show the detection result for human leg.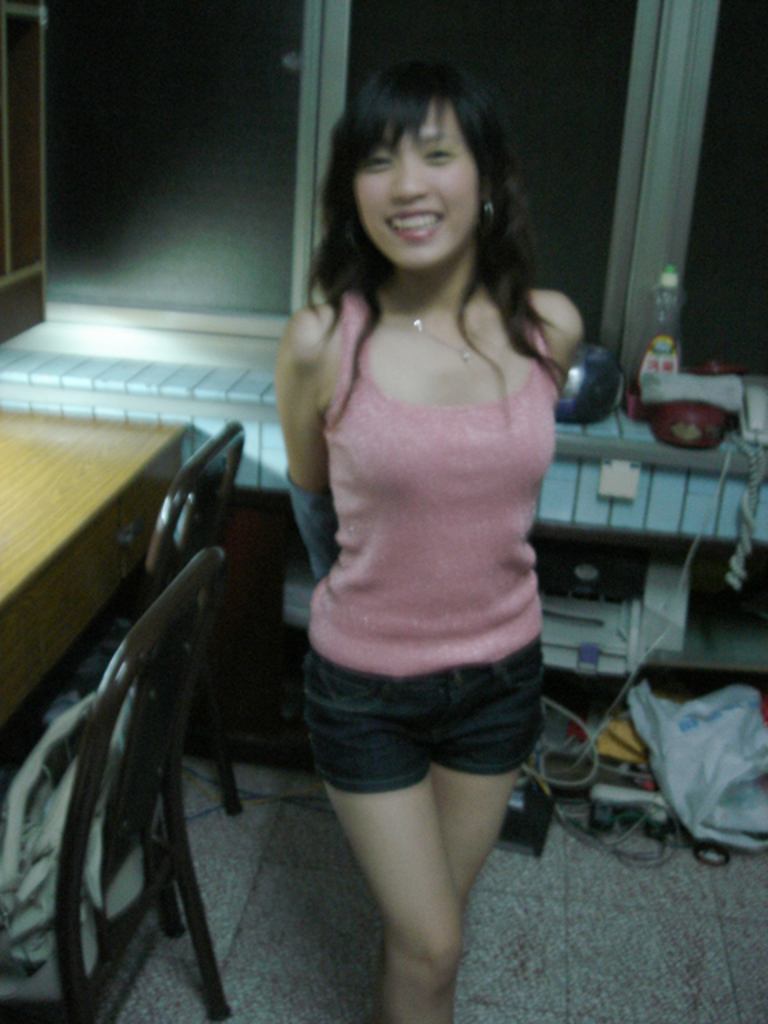
(left=317, top=656, right=550, bottom=1022).
